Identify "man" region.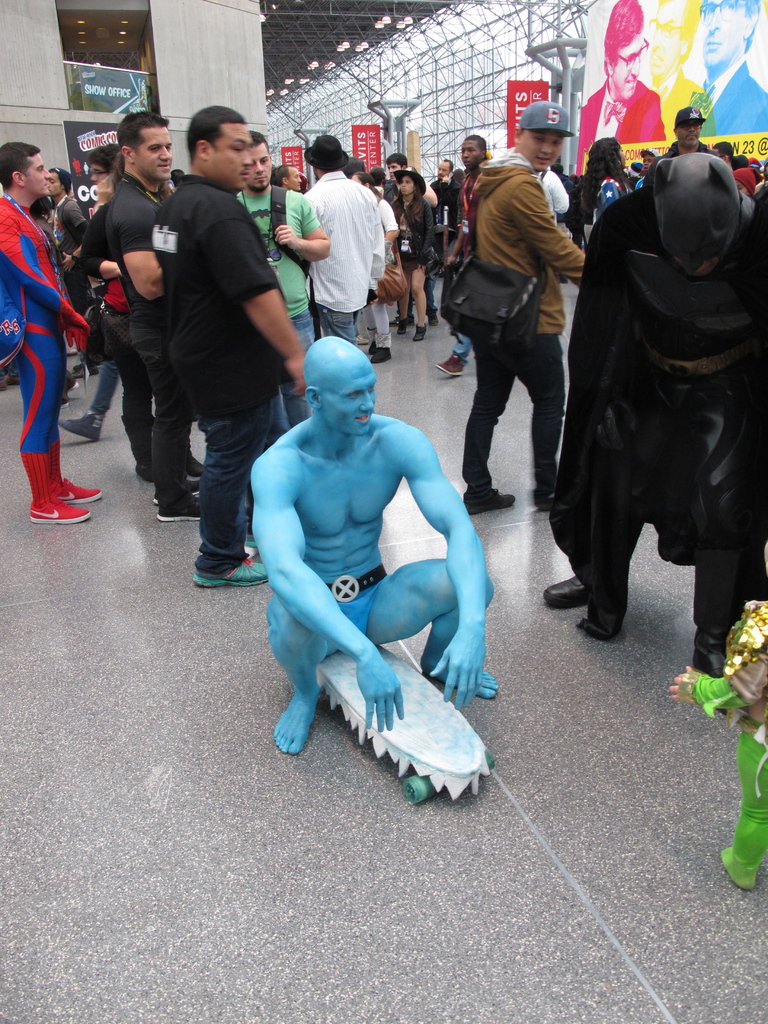
Region: l=430, t=132, r=498, b=383.
